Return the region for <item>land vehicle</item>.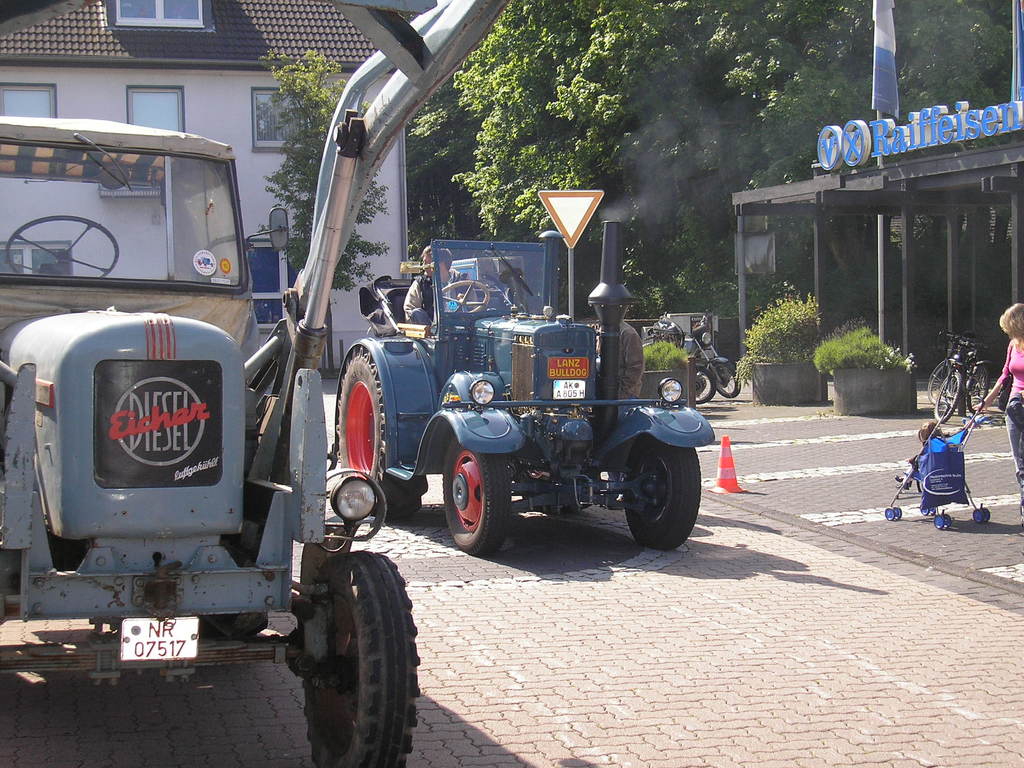
<region>655, 317, 712, 400</region>.
